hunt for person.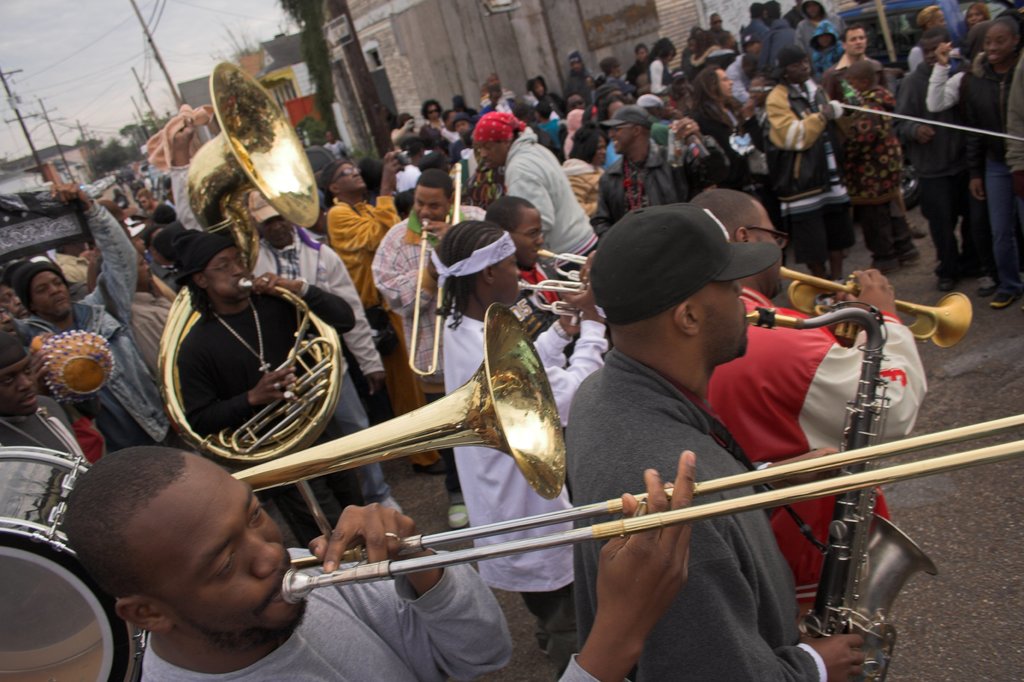
Hunted down at (764,0,793,65).
